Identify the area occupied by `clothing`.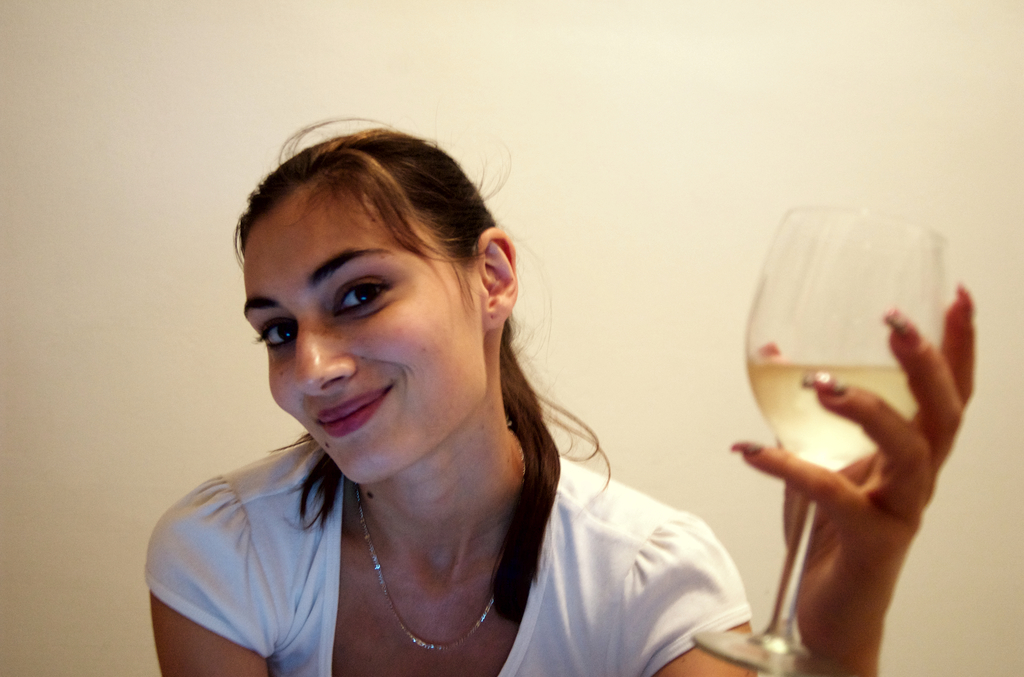
Area: {"x1": 141, "y1": 437, "x2": 760, "y2": 676}.
